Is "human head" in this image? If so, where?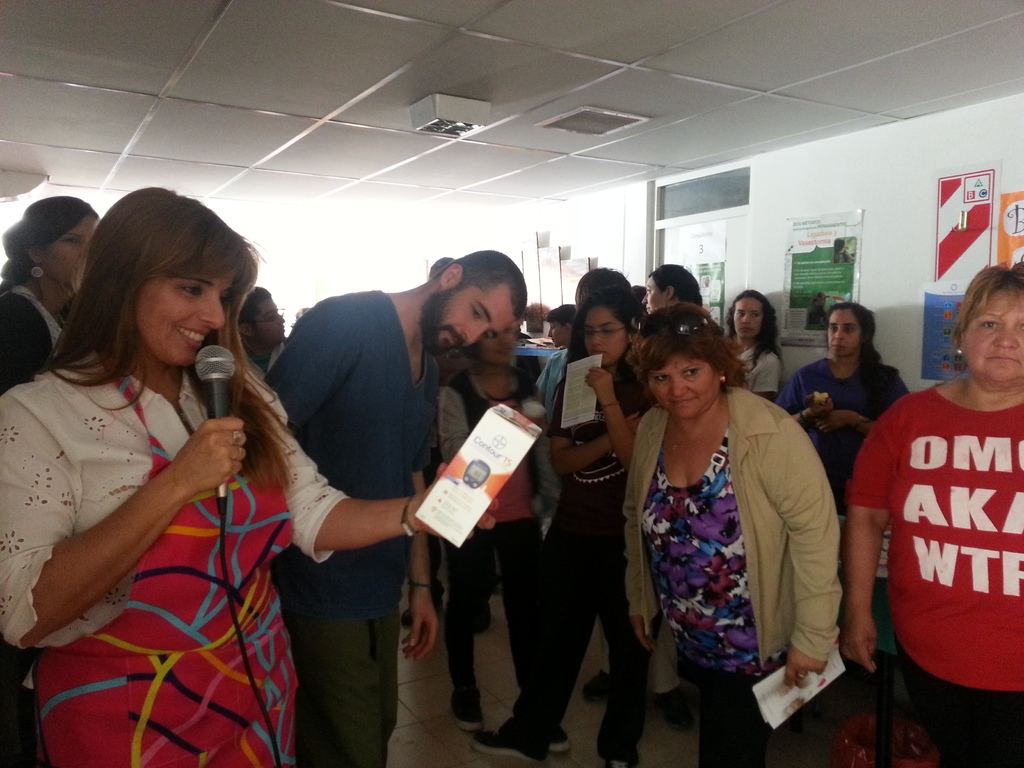
Yes, at 815:287:835:307.
